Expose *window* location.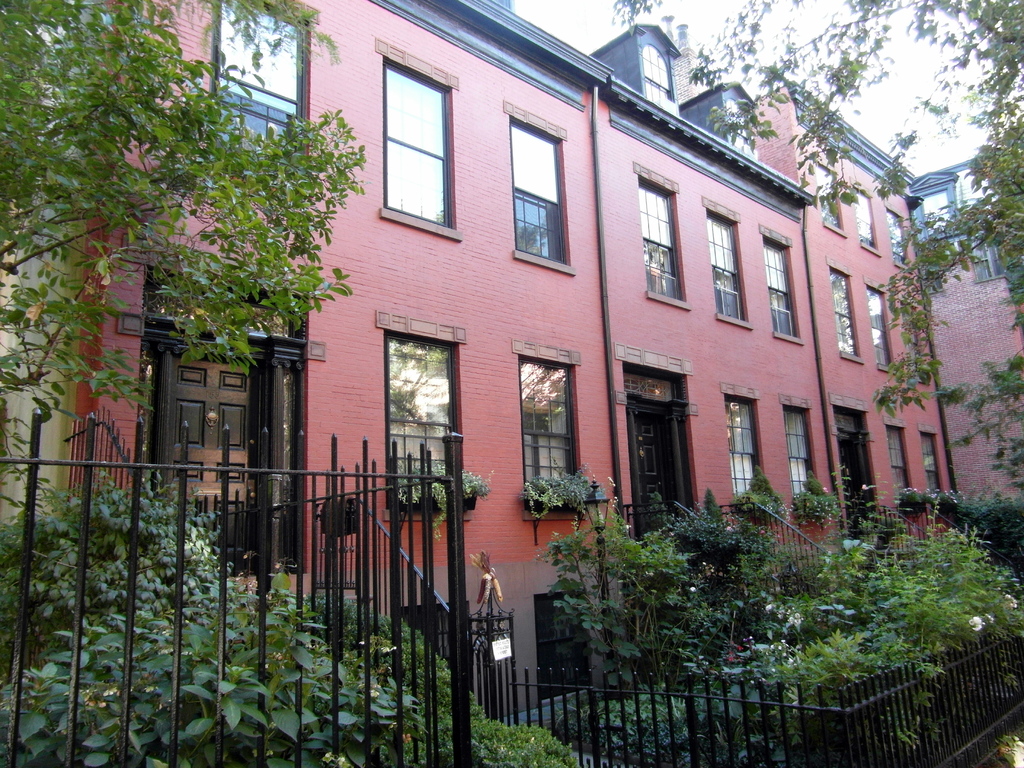
Exposed at [884, 209, 910, 268].
